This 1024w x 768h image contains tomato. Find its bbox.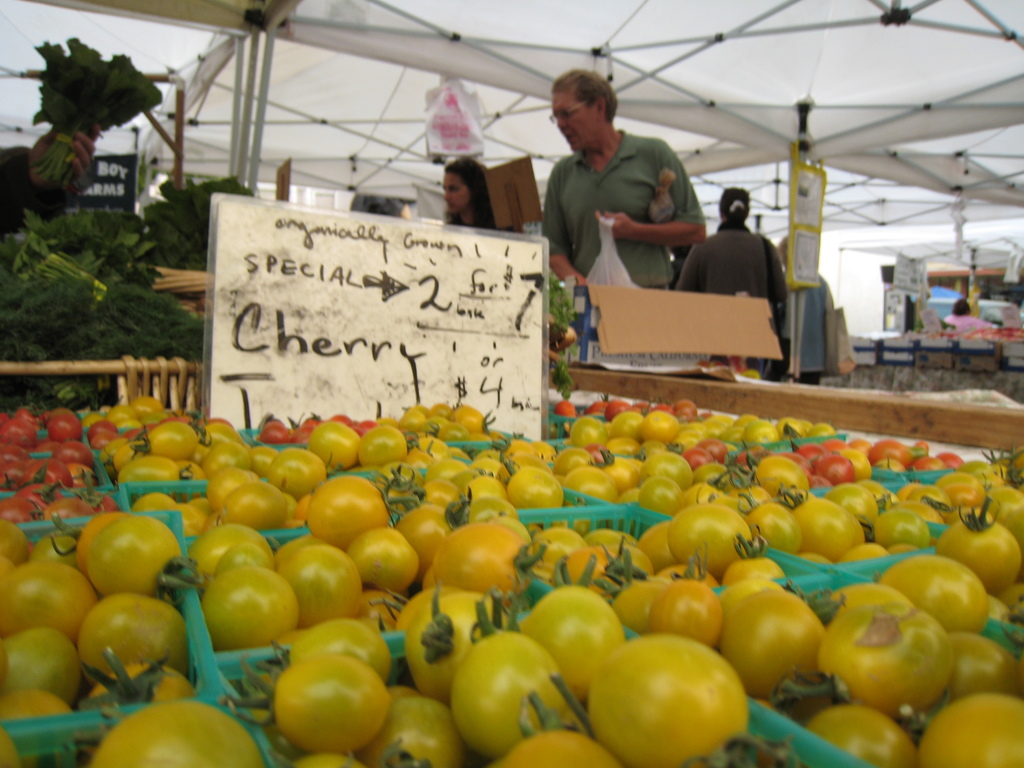
bbox=[989, 444, 1023, 493].
